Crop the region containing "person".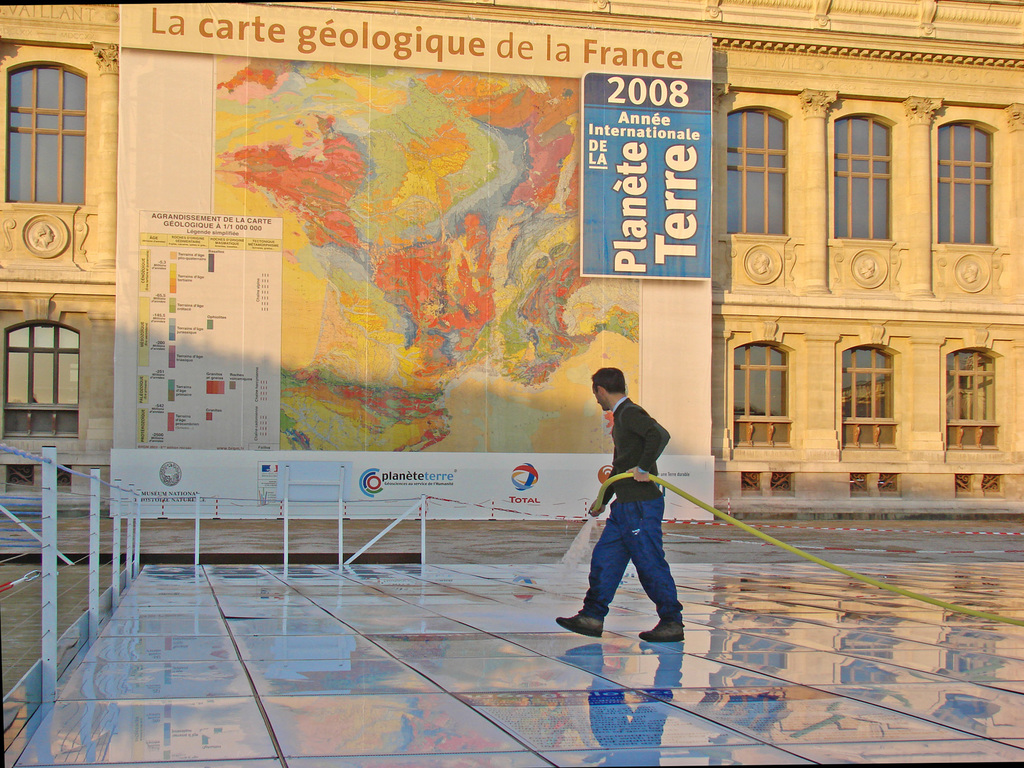
Crop region: 557,367,686,647.
